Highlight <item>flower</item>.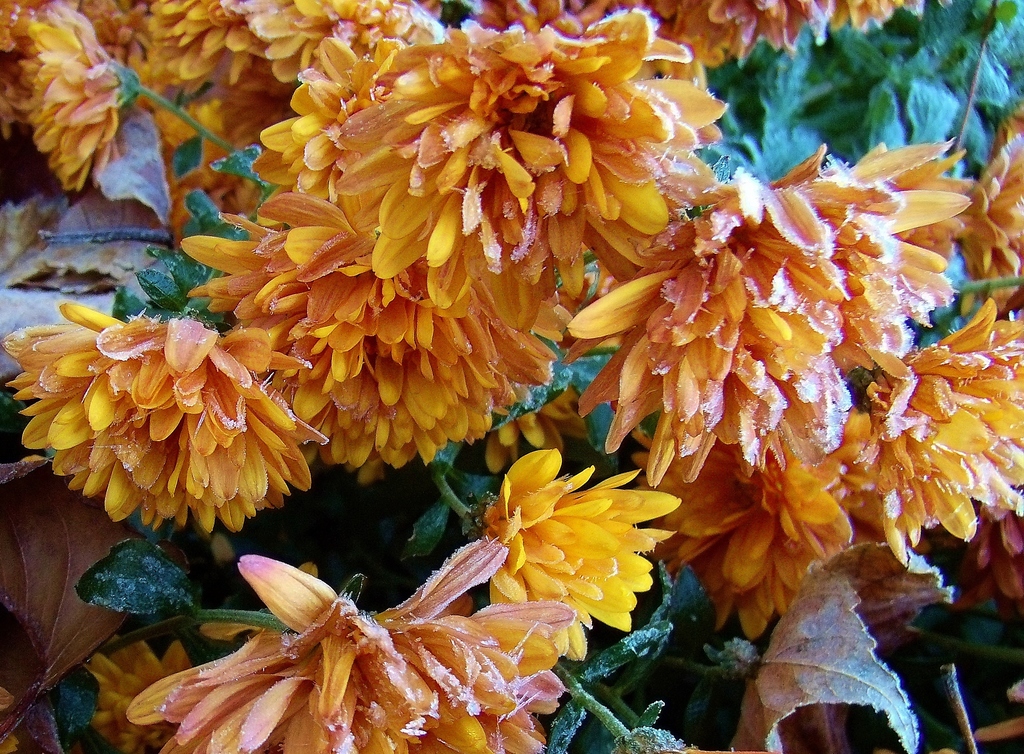
Highlighted region: 163/156/263/250.
